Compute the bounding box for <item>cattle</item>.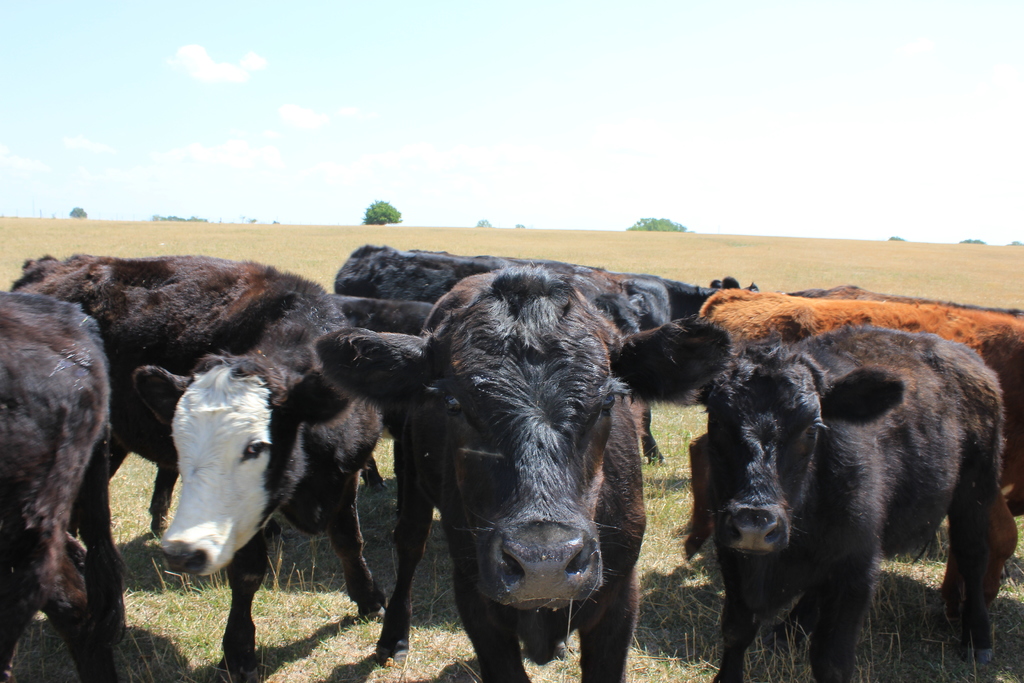
BBox(0, 288, 127, 682).
